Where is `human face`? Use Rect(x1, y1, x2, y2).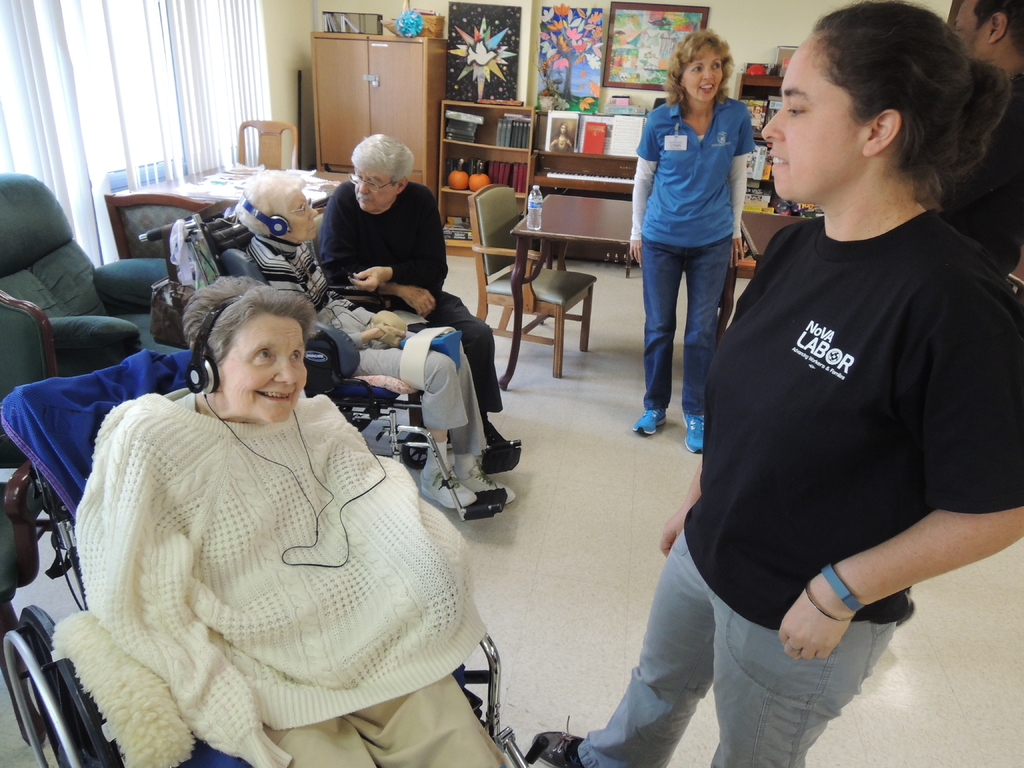
Rect(285, 189, 318, 236).
